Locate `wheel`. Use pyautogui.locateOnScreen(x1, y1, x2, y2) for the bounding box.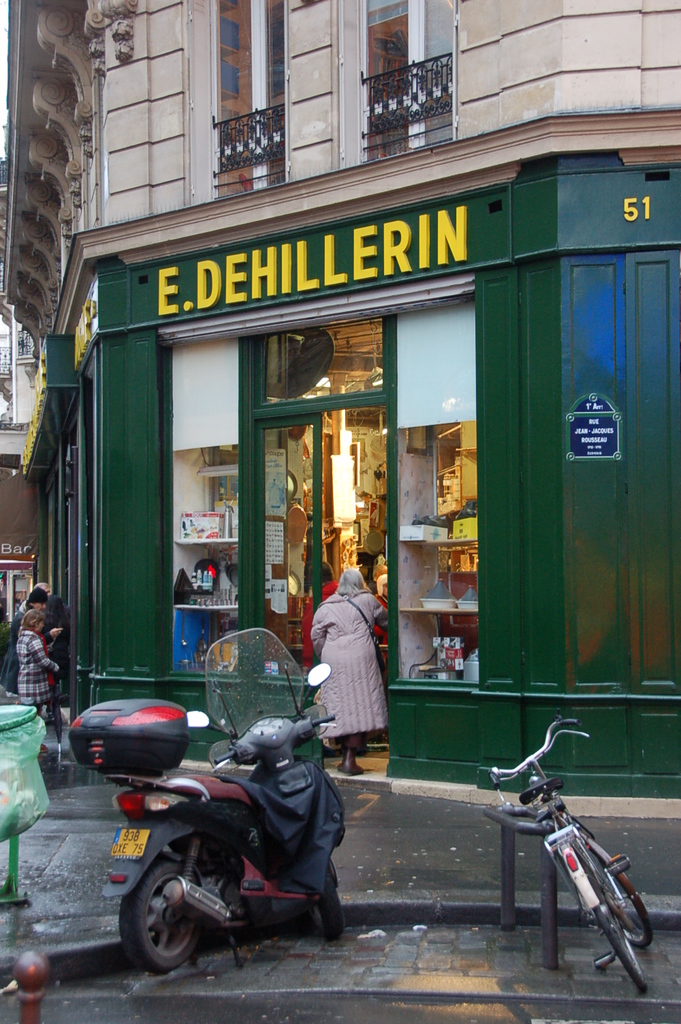
pyautogui.locateOnScreen(117, 864, 215, 981).
